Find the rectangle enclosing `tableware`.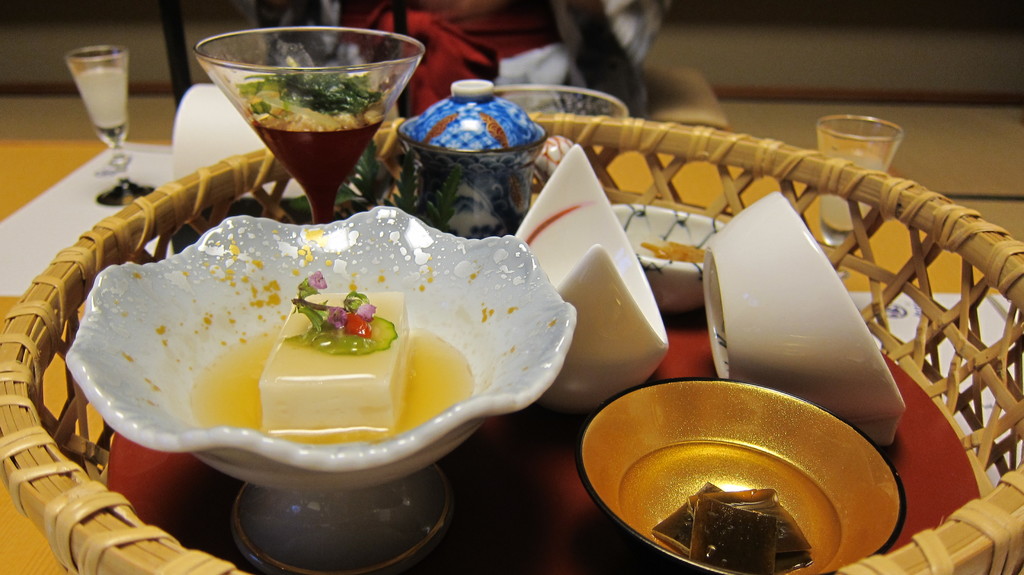
(left=65, top=46, right=152, bottom=209).
